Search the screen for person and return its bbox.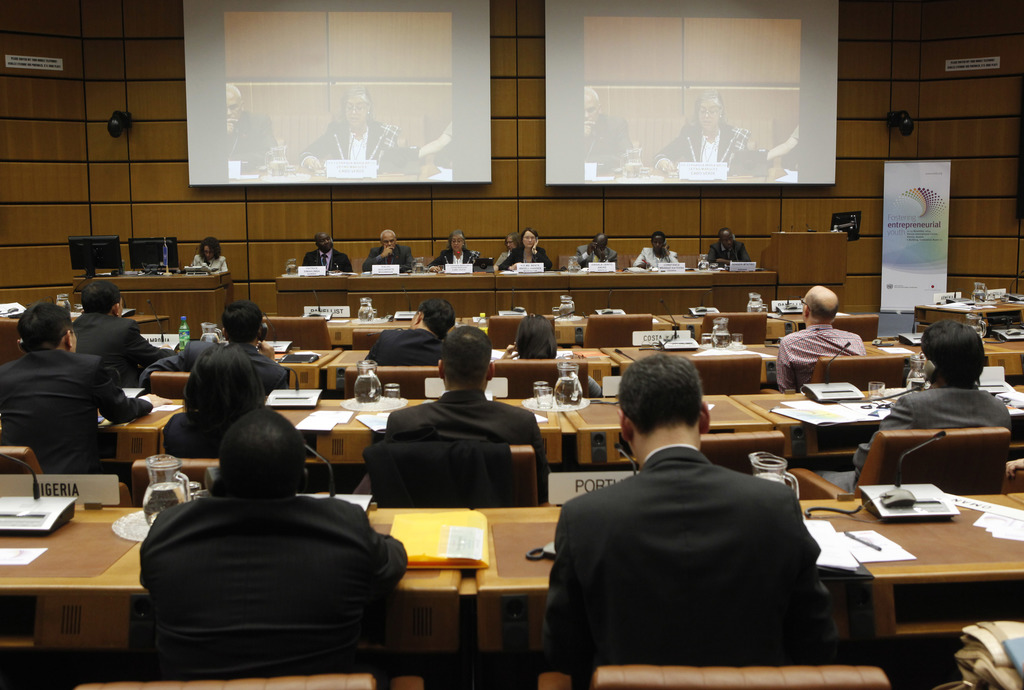
Found: crop(364, 224, 414, 268).
